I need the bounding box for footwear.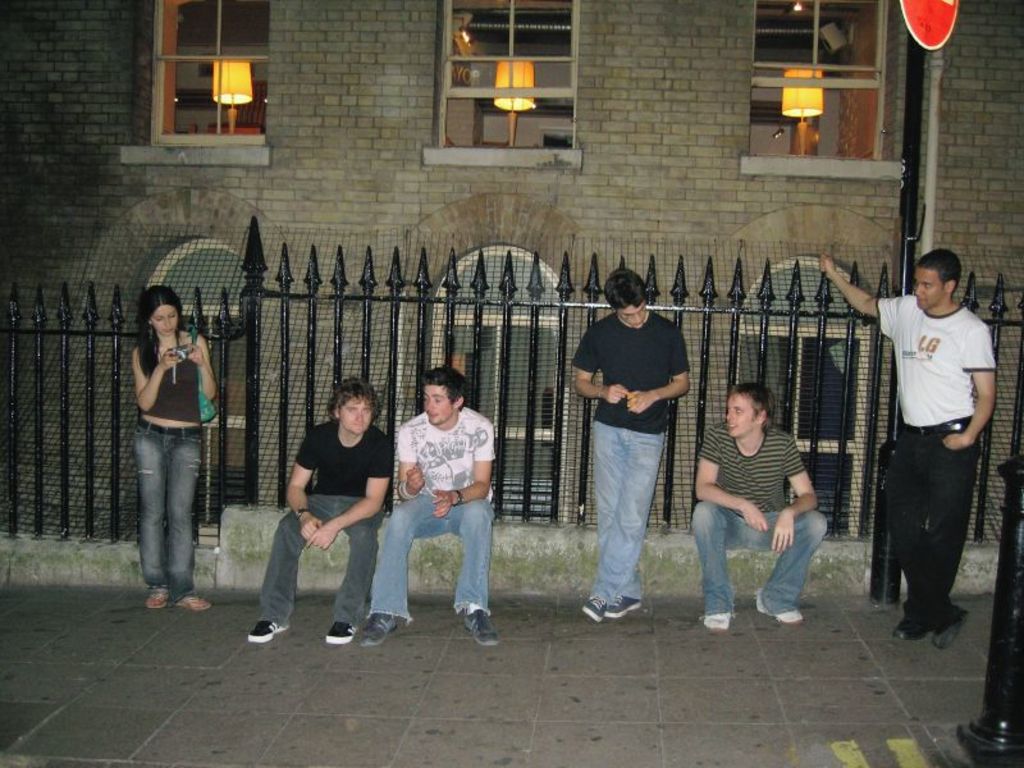
Here it is: [x1=246, y1=618, x2=287, y2=644].
